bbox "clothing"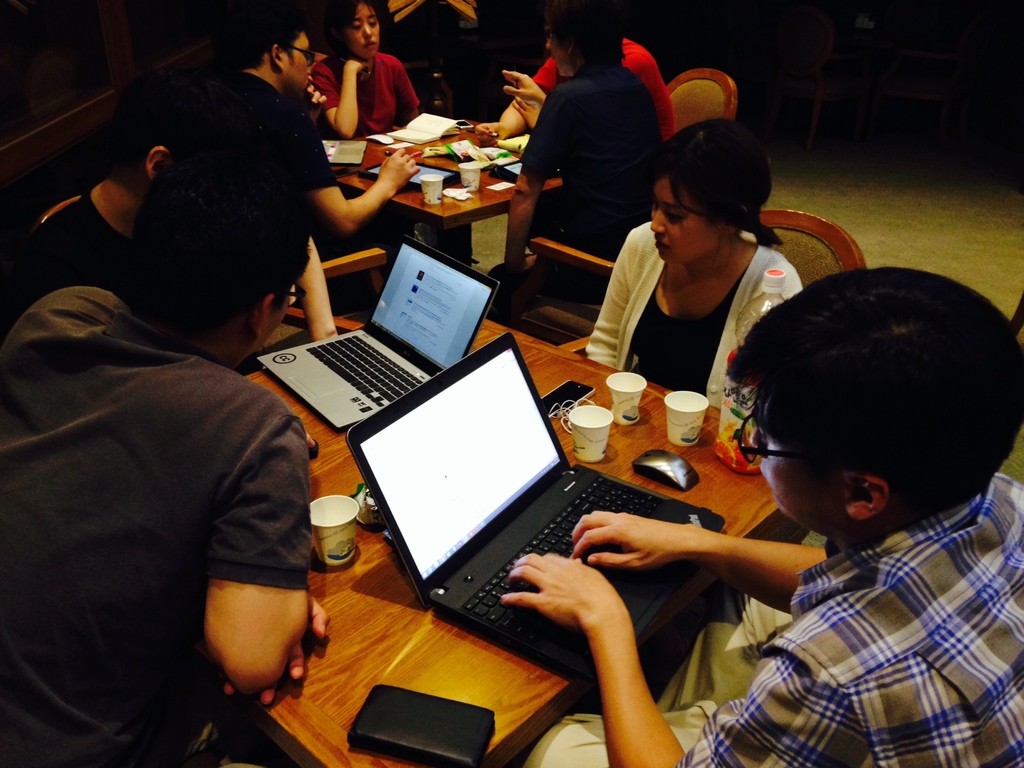
bbox=[18, 199, 138, 303]
